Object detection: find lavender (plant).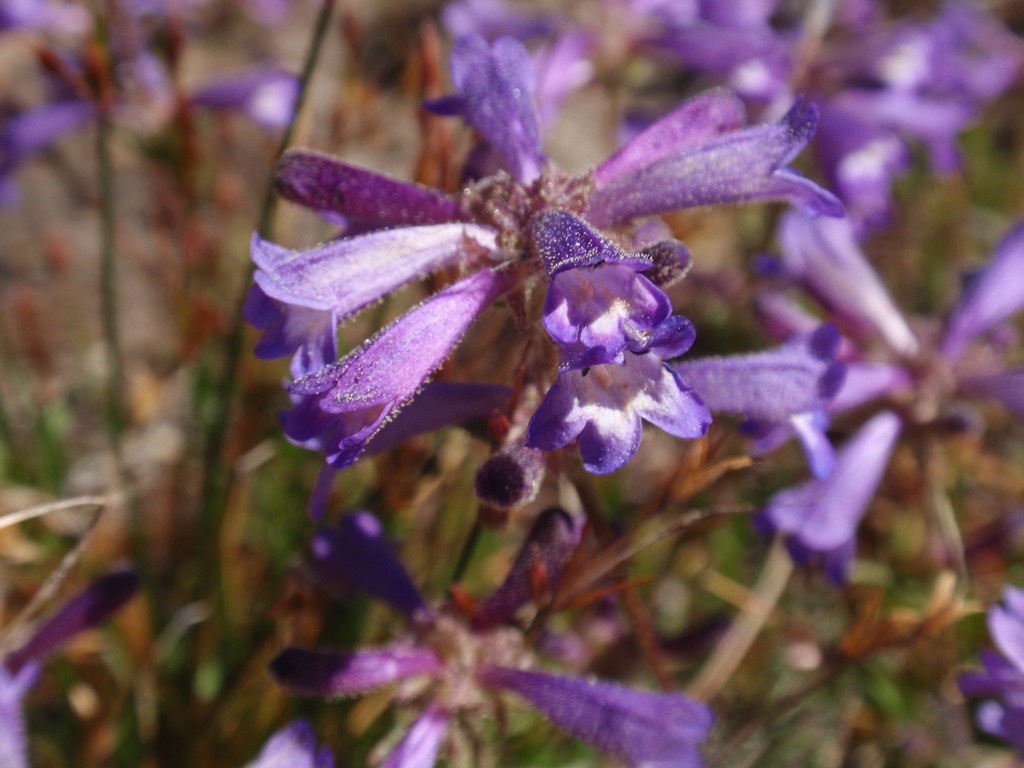
{"left": 175, "top": 57, "right": 314, "bottom": 145}.
